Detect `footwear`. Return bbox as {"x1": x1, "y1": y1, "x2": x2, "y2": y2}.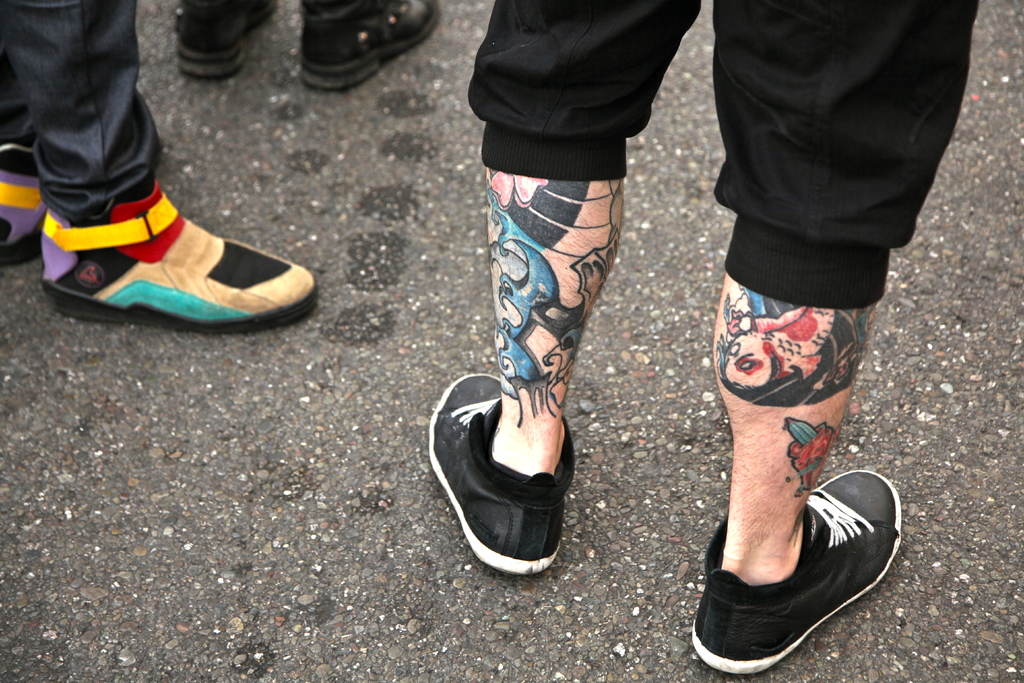
{"x1": 415, "y1": 368, "x2": 579, "y2": 580}.
